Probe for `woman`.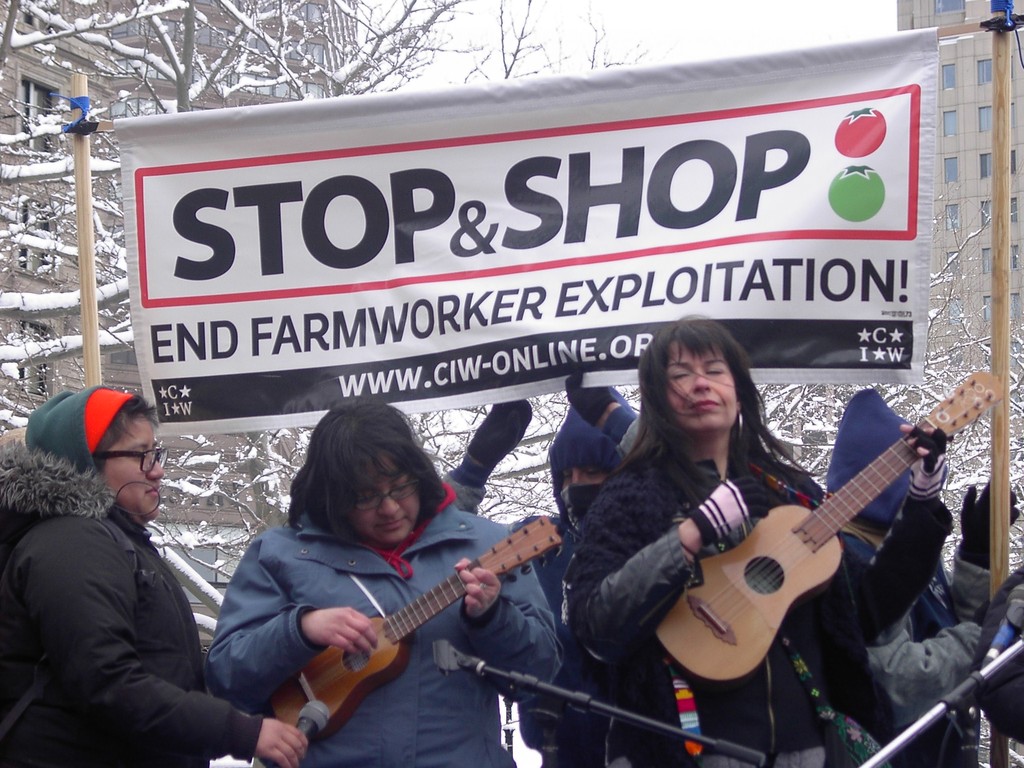
Probe result: [563, 312, 956, 767].
